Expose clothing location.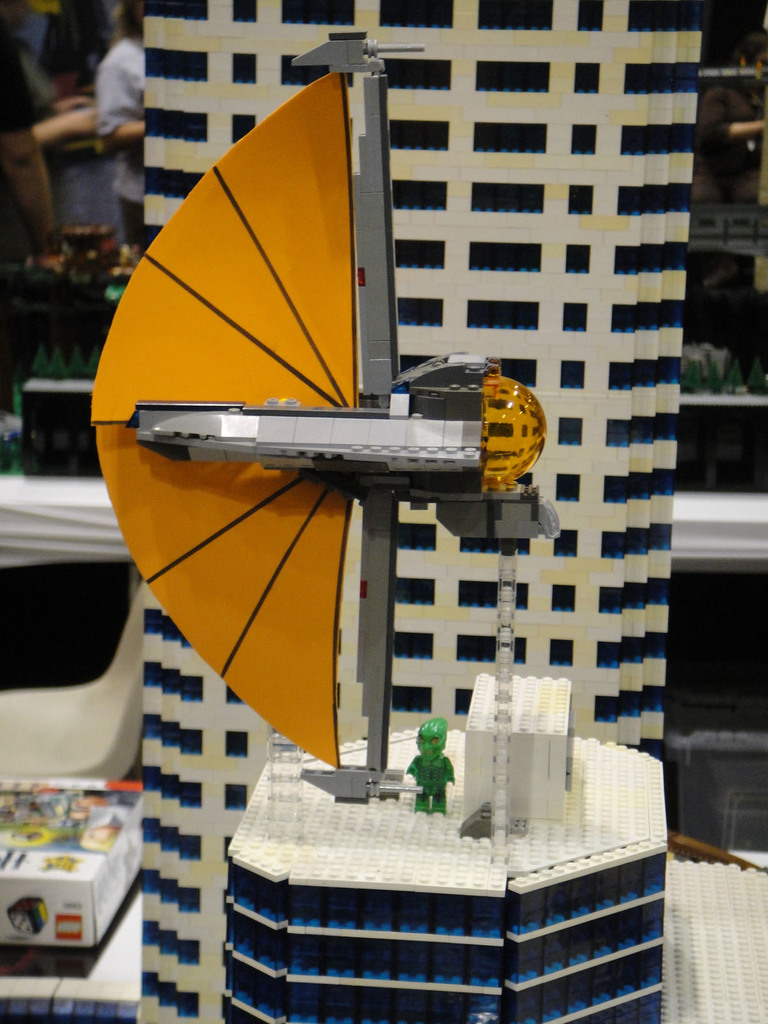
Exposed at 0, 15, 129, 248.
